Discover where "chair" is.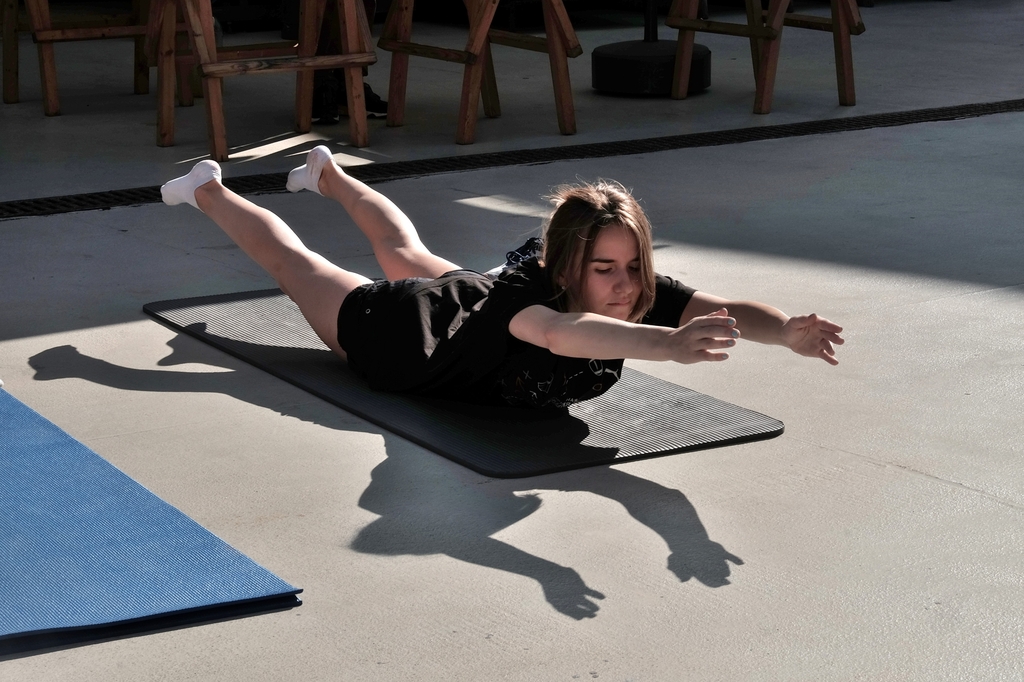
Discovered at (left=666, top=0, right=877, bottom=113).
